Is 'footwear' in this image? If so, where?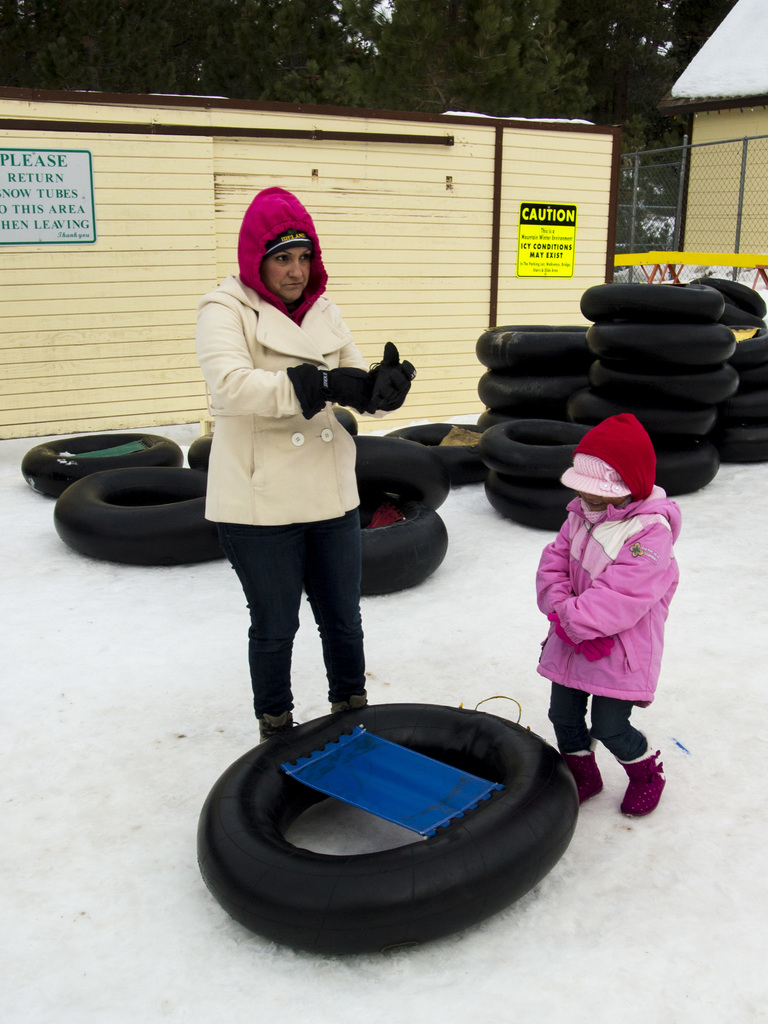
Yes, at 621 750 670 813.
